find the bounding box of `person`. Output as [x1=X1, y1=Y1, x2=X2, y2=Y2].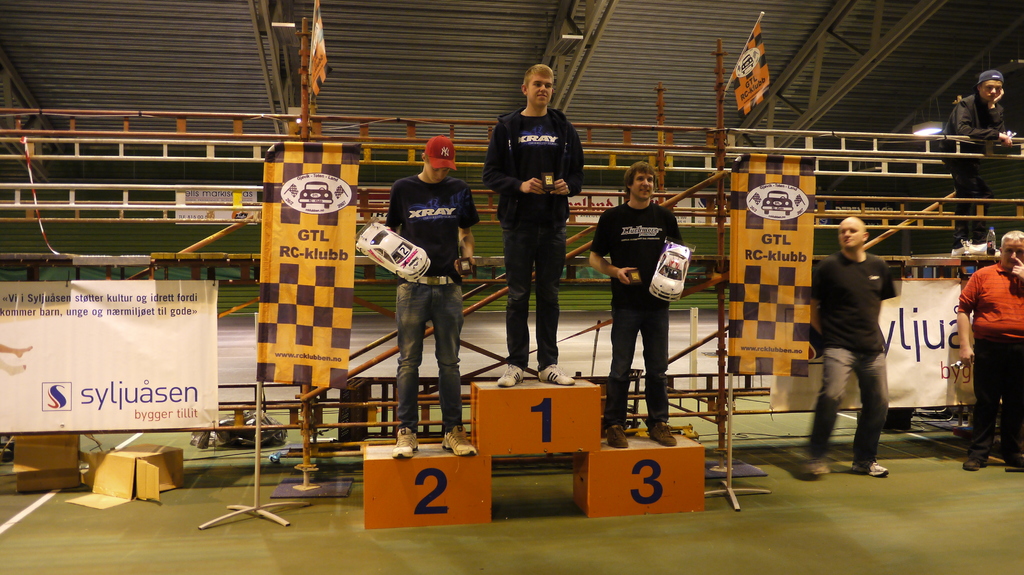
[x1=479, y1=63, x2=585, y2=386].
